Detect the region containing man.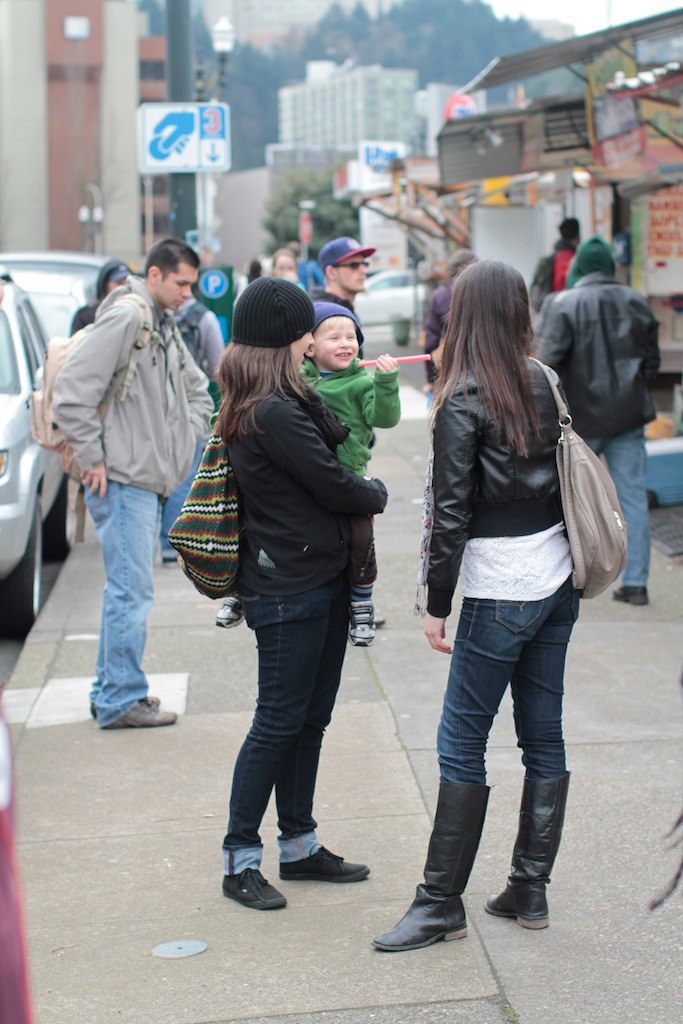
<box>48,235,223,733</box>.
